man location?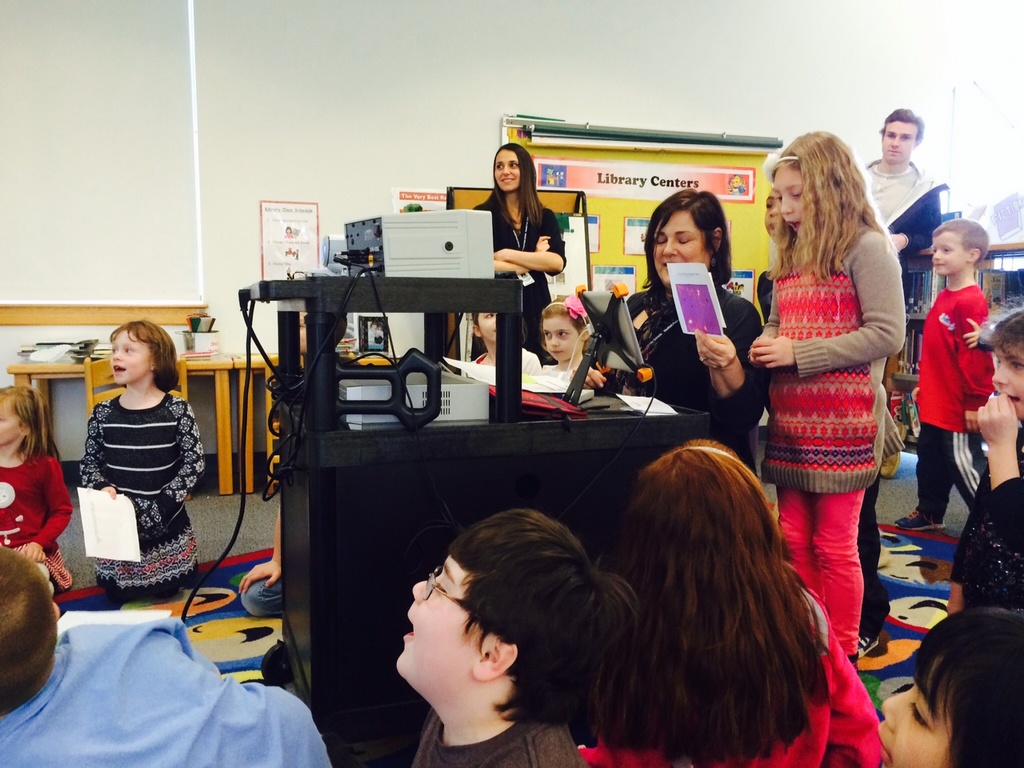
0 539 335 767
